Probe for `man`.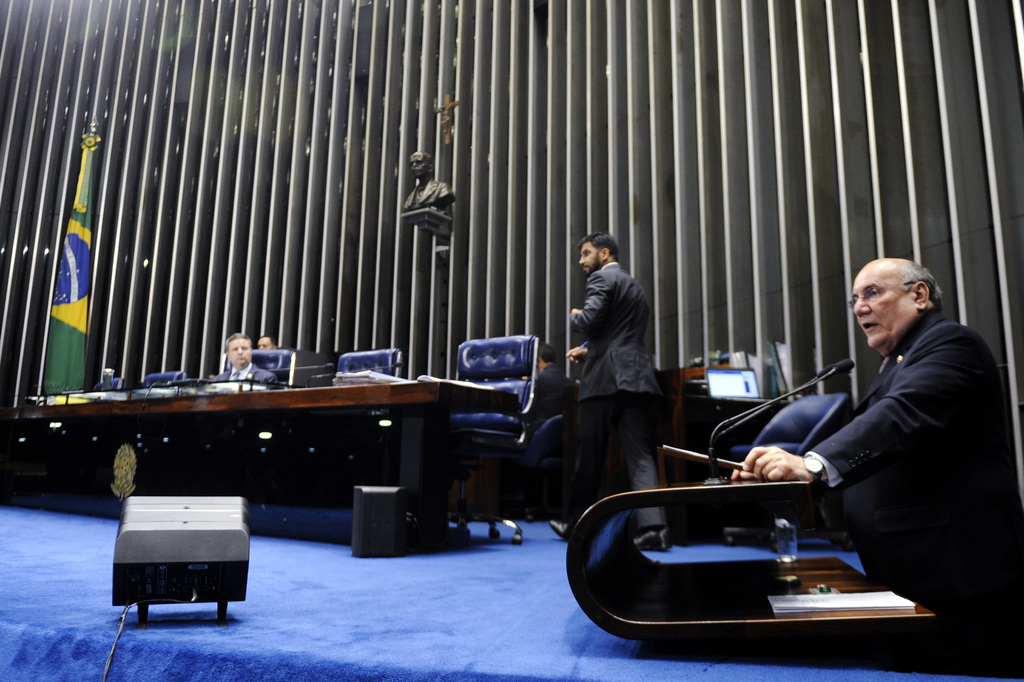
Probe result: {"left": 213, "top": 335, "right": 279, "bottom": 394}.
